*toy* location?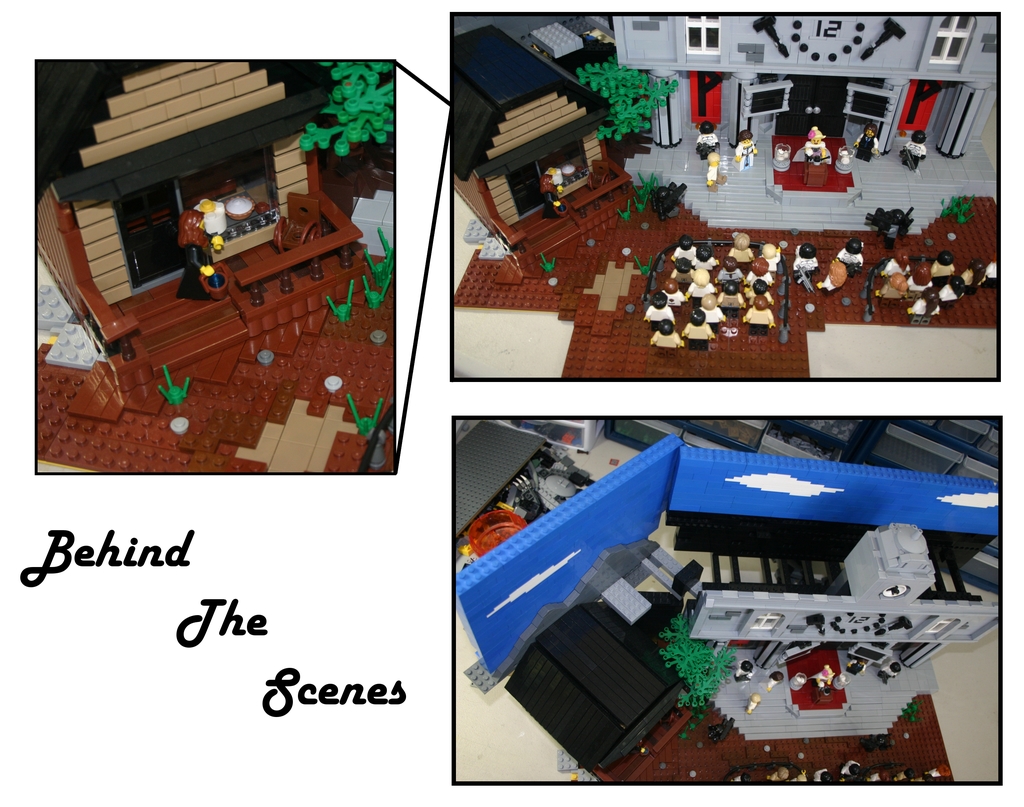
{"left": 771, "top": 669, "right": 784, "bottom": 683}
